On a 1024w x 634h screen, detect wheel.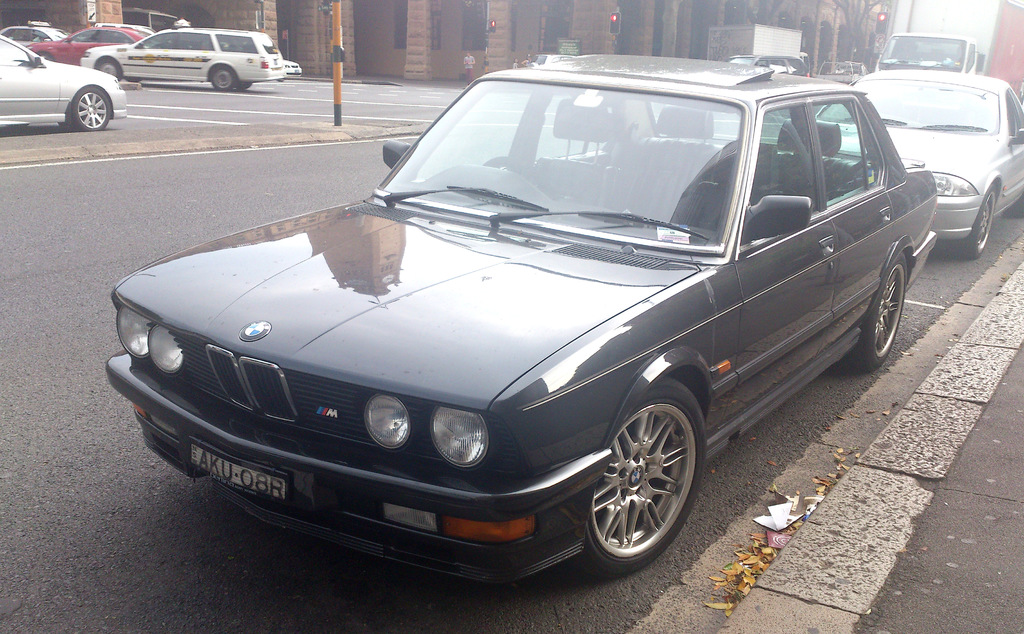
select_region(580, 389, 710, 575).
